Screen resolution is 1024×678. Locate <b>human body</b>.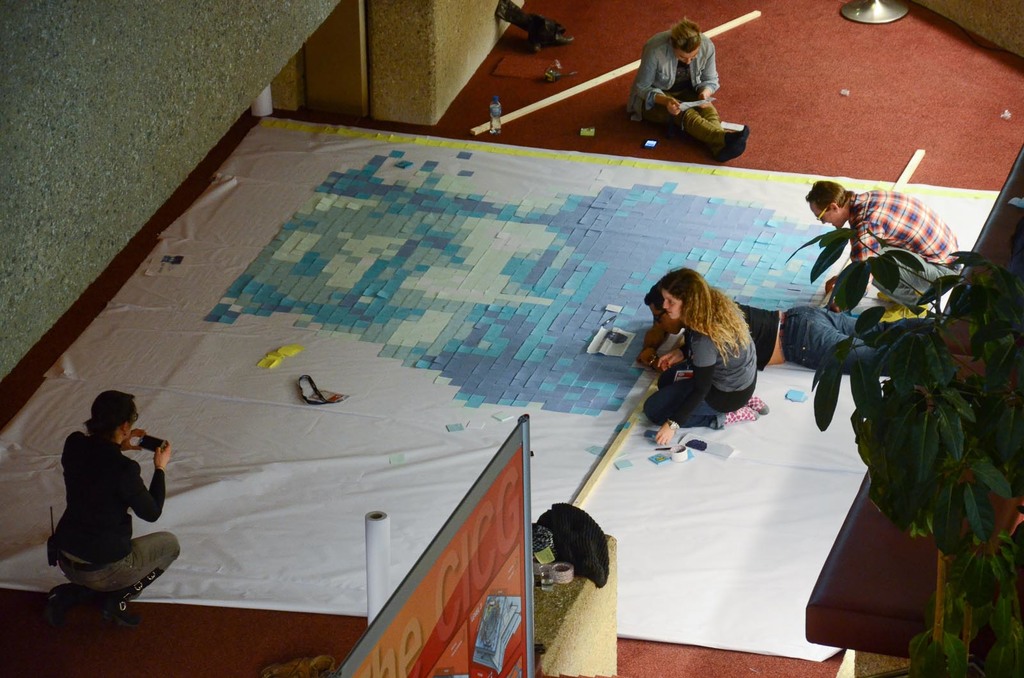
[x1=43, y1=393, x2=177, y2=612].
